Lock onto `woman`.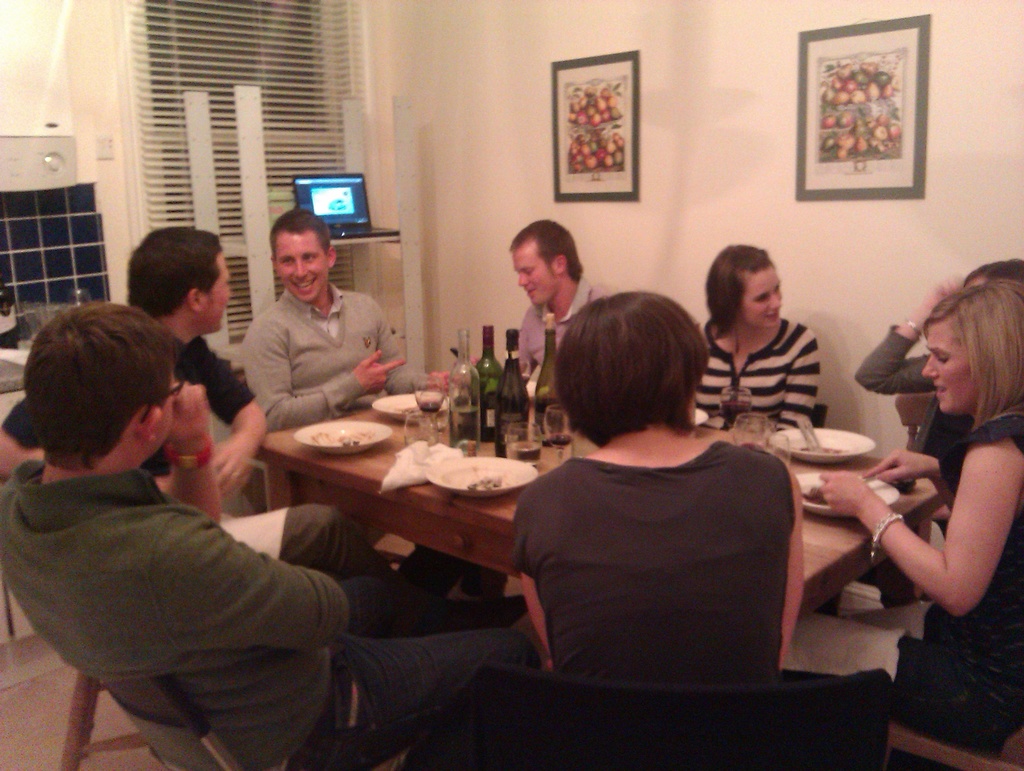
Locked: {"x1": 500, "y1": 286, "x2": 809, "y2": 688}.
